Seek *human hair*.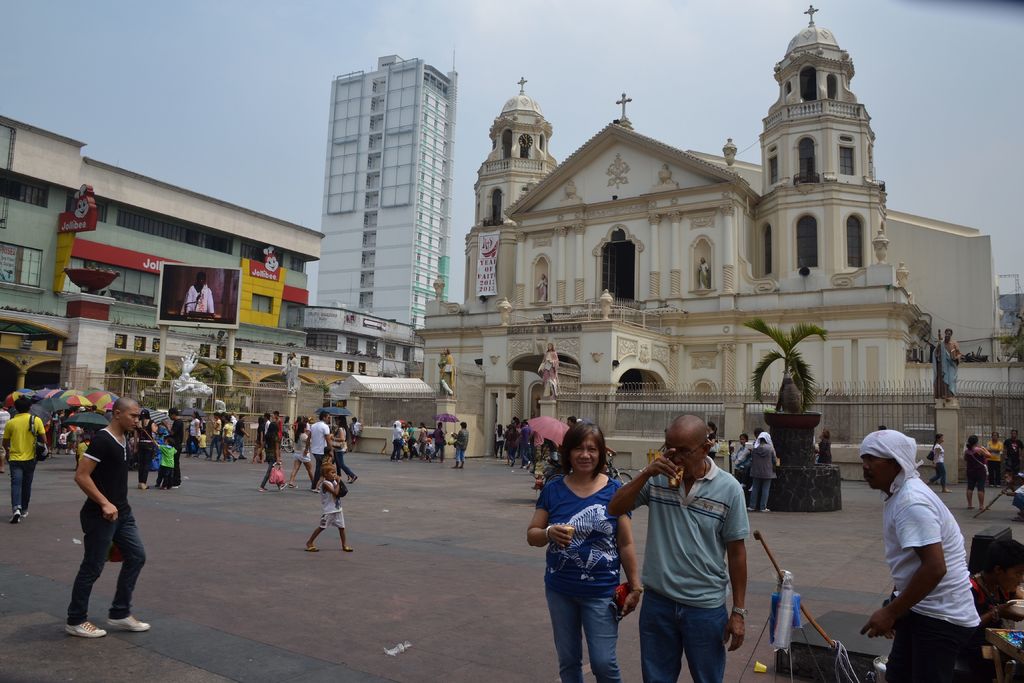
237/415/246/420.
